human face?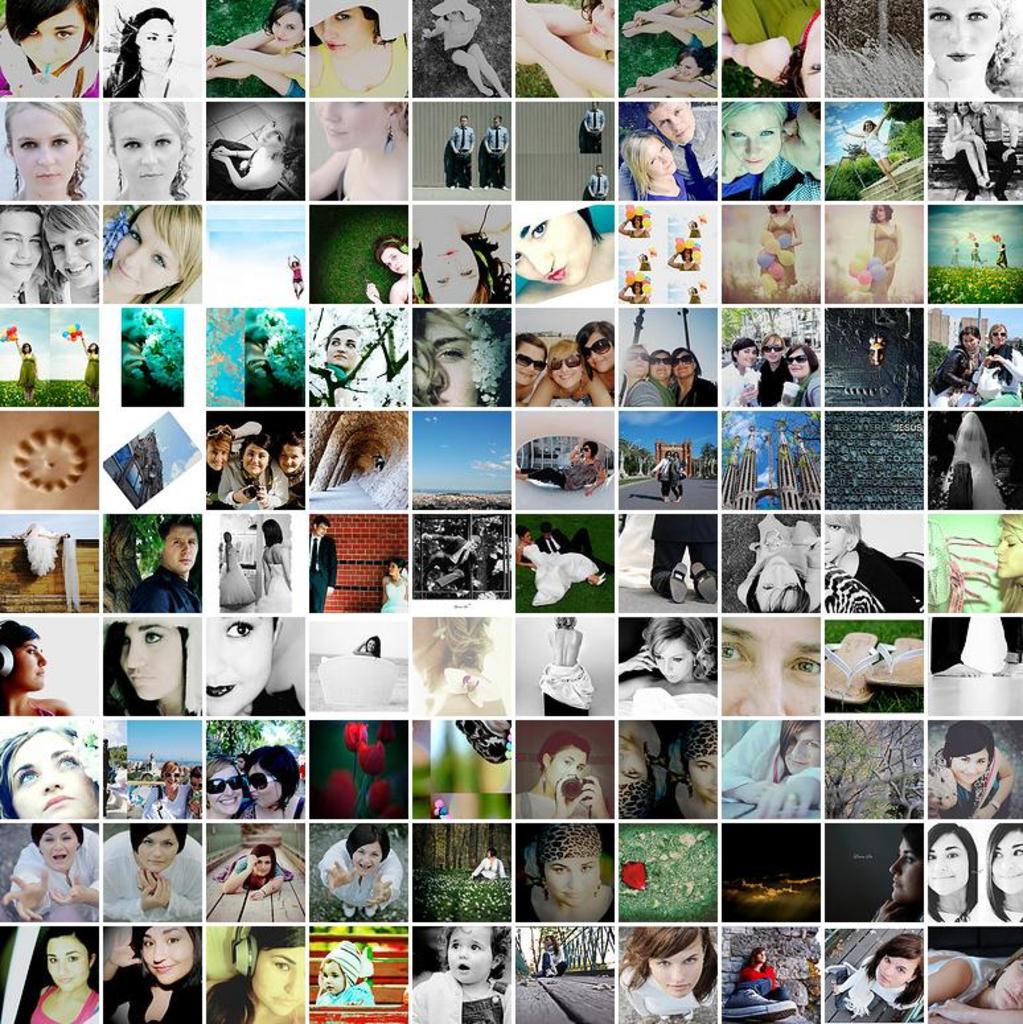
114/102/188/192
